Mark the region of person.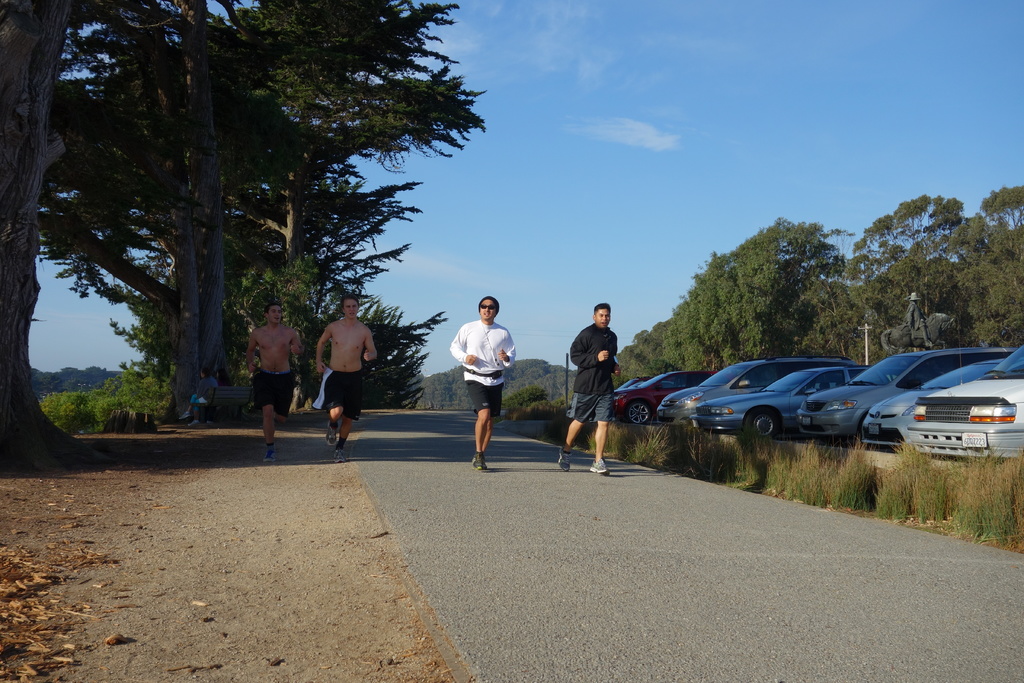
Region: [246,304,301,460].
